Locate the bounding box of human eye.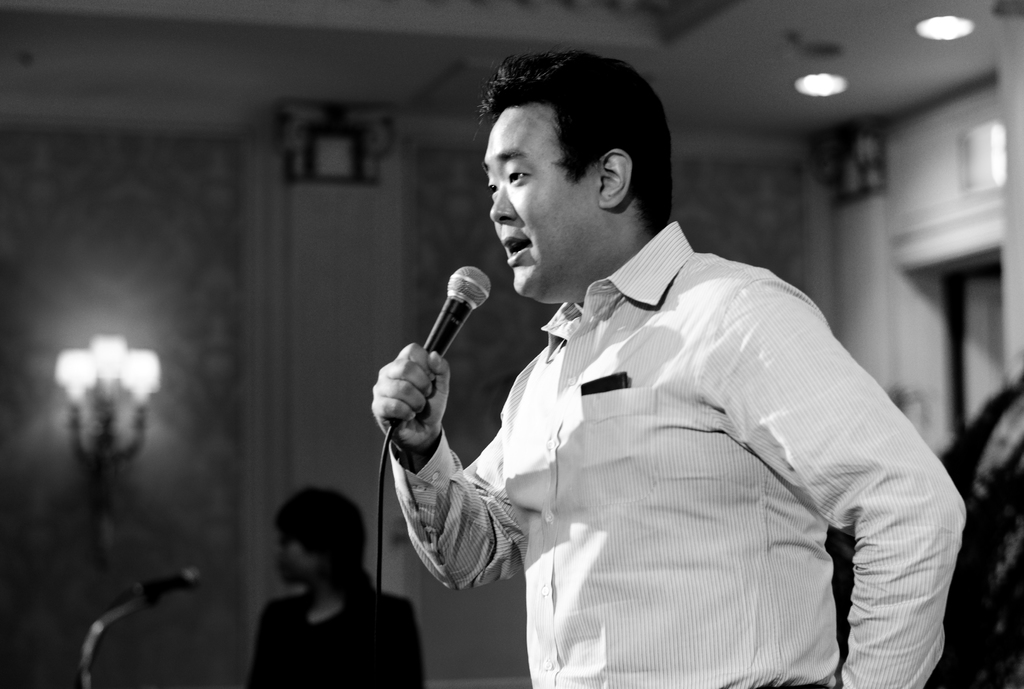
Bounding box: (left=504, top=162, right=531, bottom=191).
